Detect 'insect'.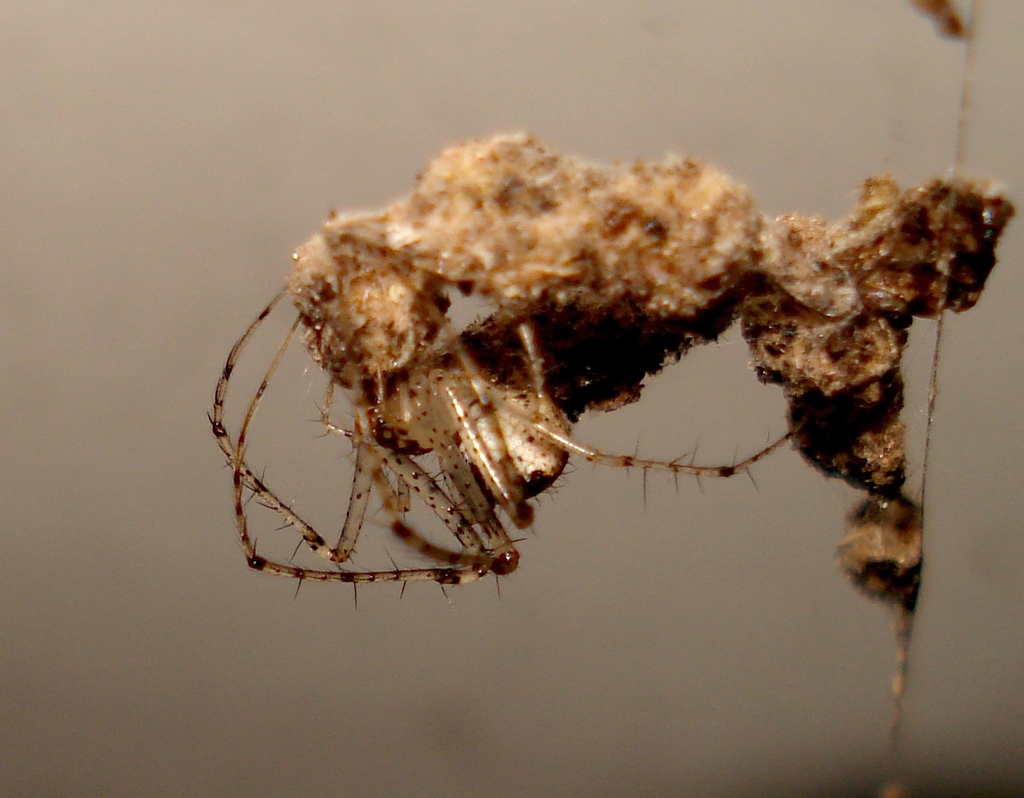
Detected at (206,252,794,605).
